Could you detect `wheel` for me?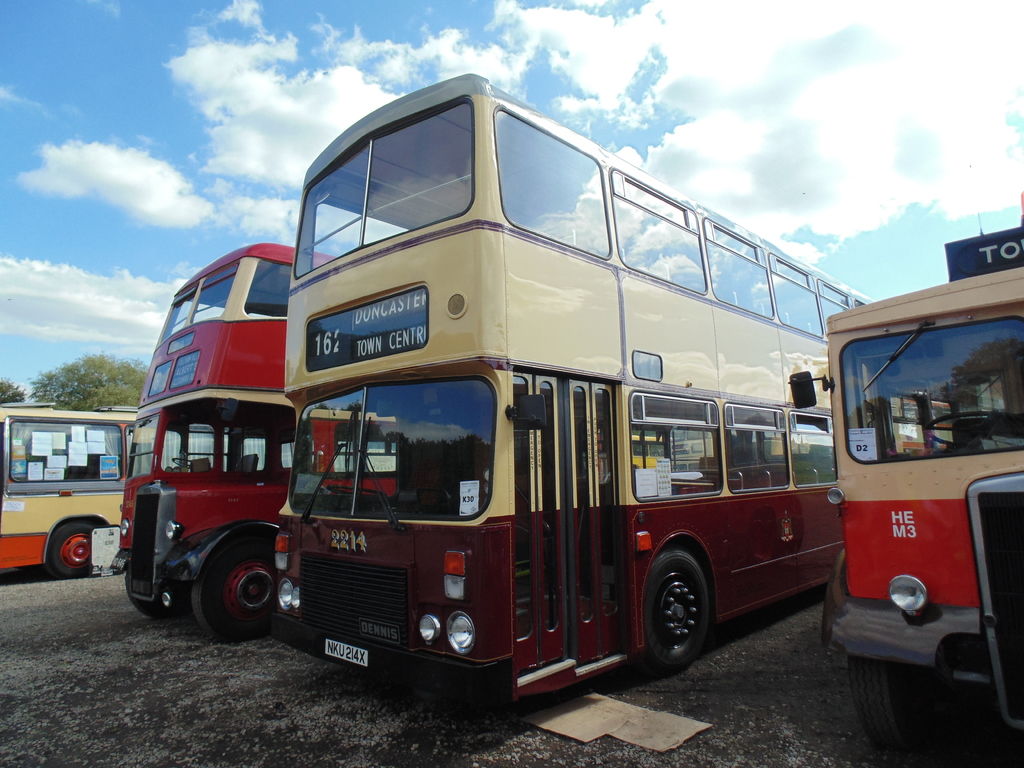
Detection result: box=[327, 484, 389, 498].
